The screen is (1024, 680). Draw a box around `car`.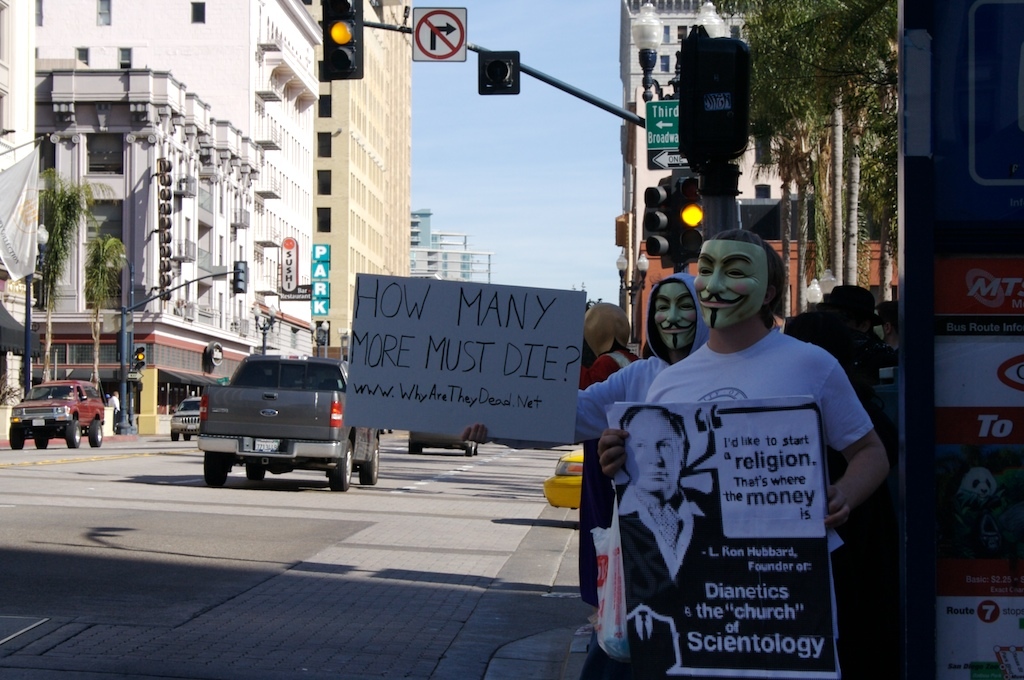
<region>545, 448, 583, 511</region>.
